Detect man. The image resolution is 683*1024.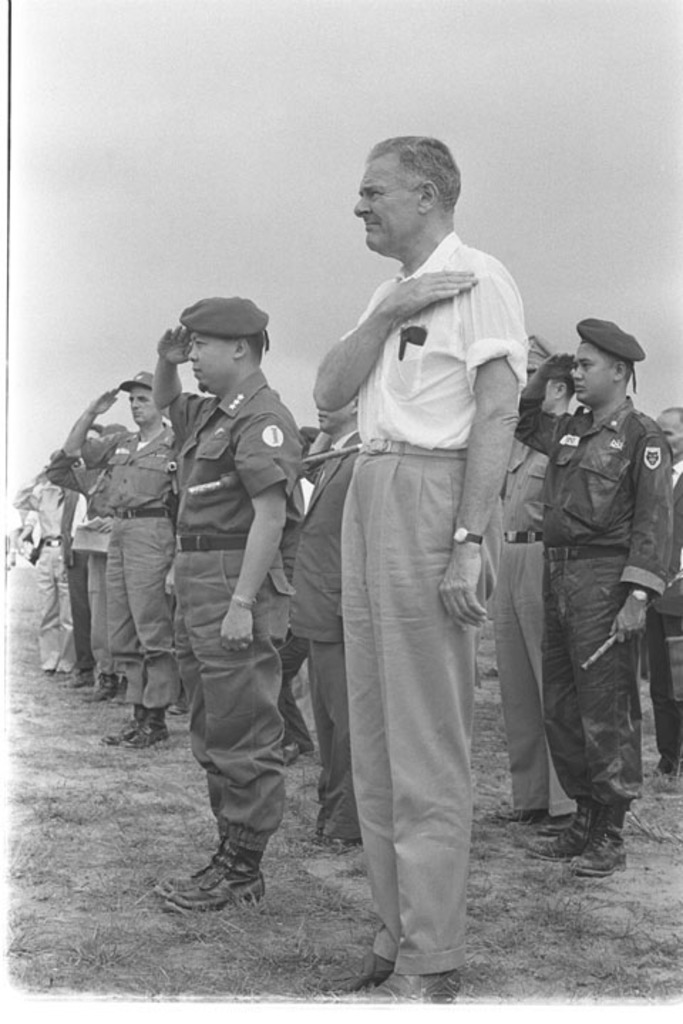
BBox(65, 370, 184, 754).
